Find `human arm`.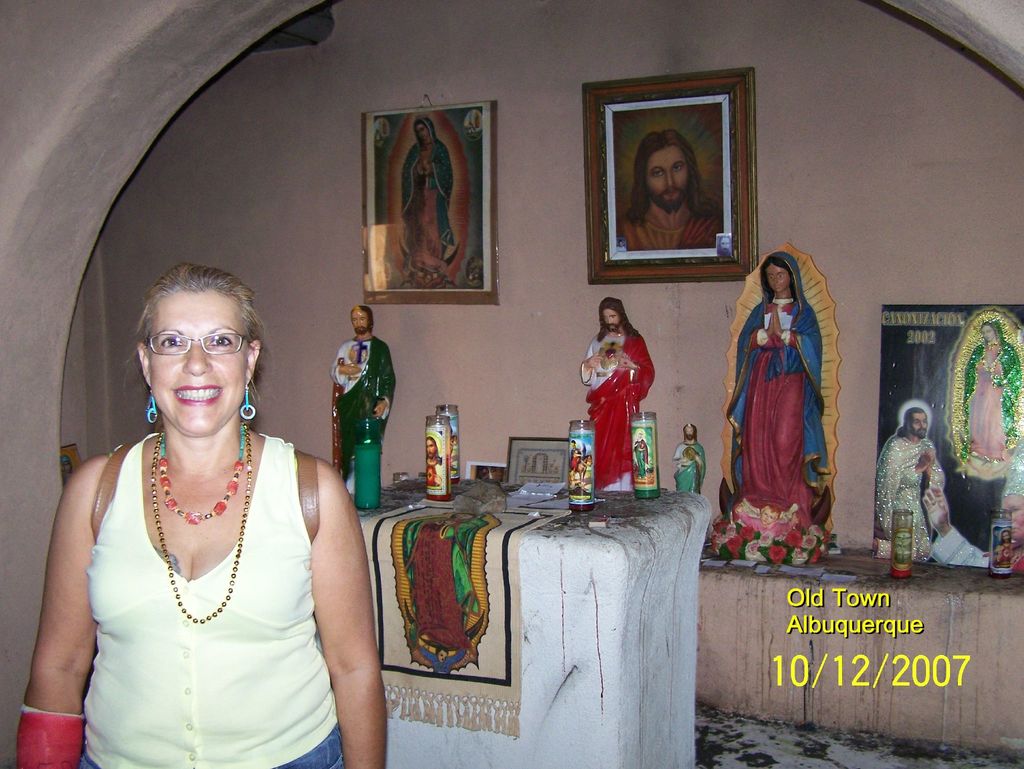
box(580, 341, 593, 379).
